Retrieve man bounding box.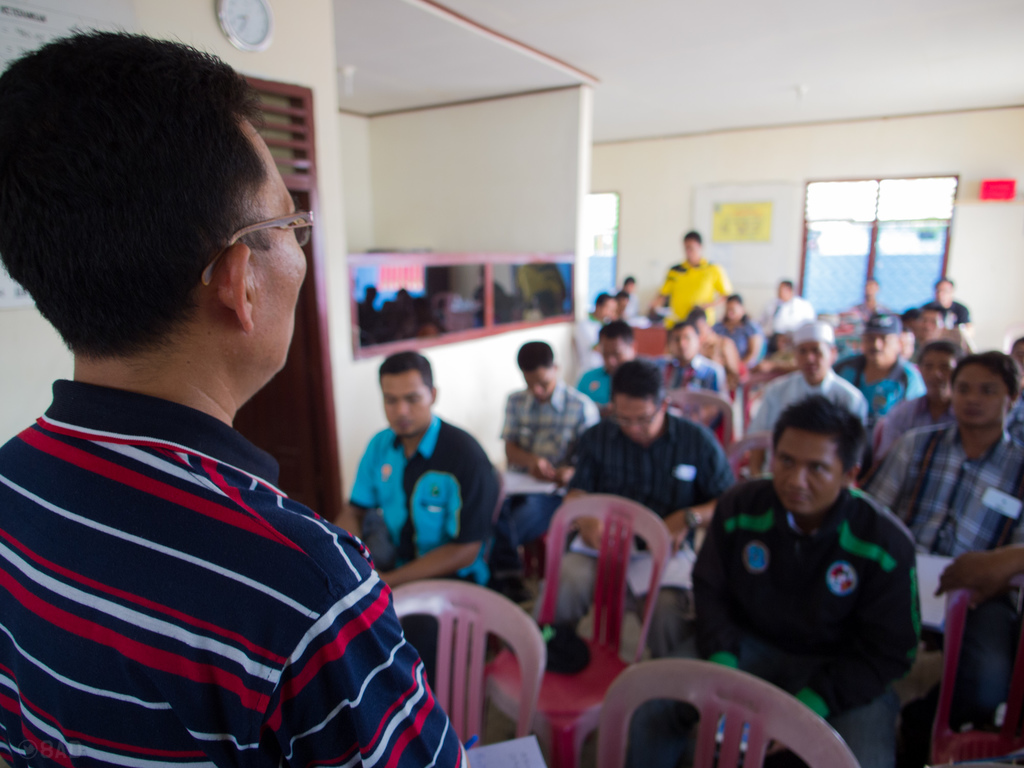
Bounding box: x1=540, y1=362, x2=744, y2=662.
